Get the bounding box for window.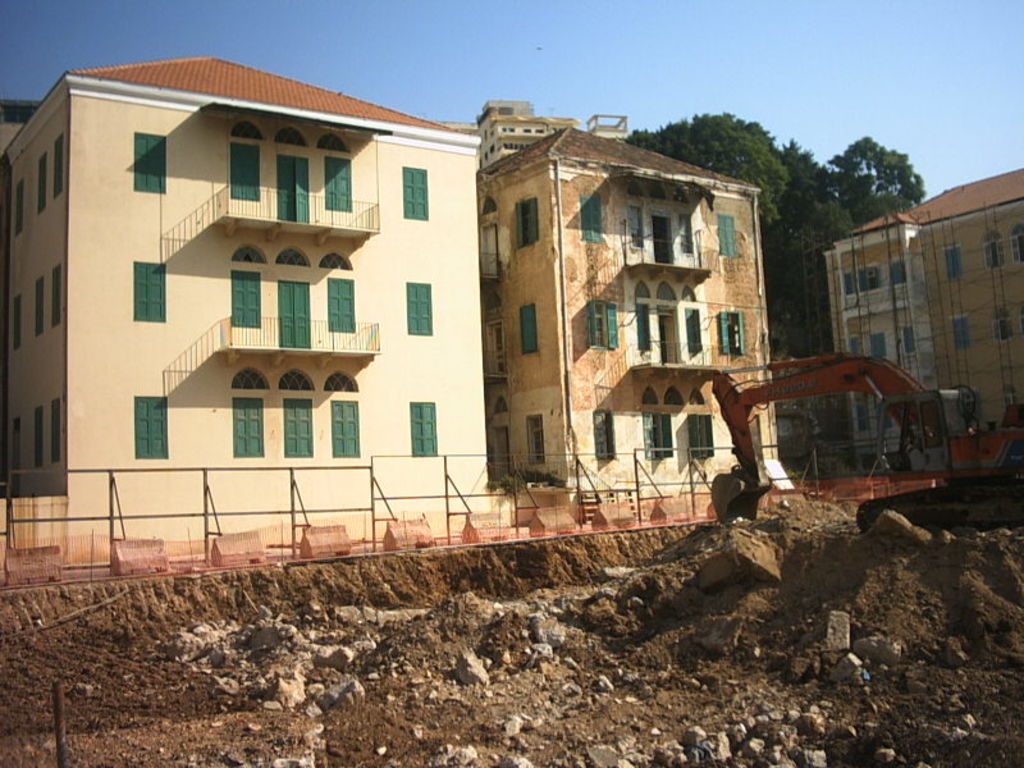
691 419 713 460.
